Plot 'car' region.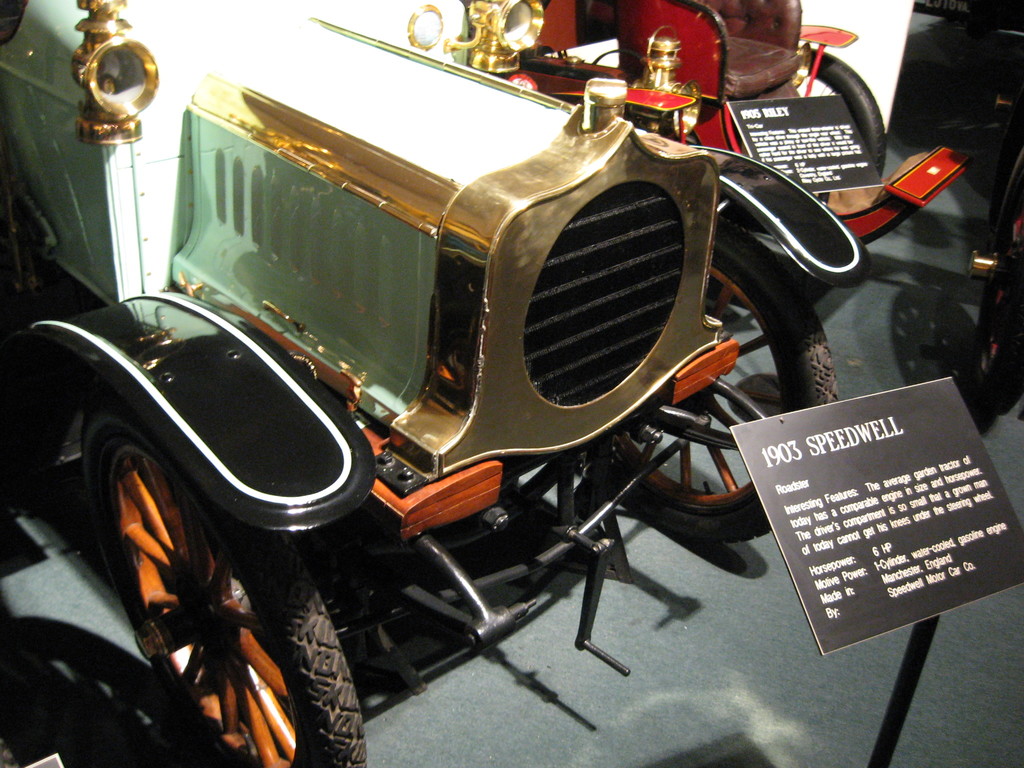
Plotted at x1=29, y1=6, x2=886, y2=756.
